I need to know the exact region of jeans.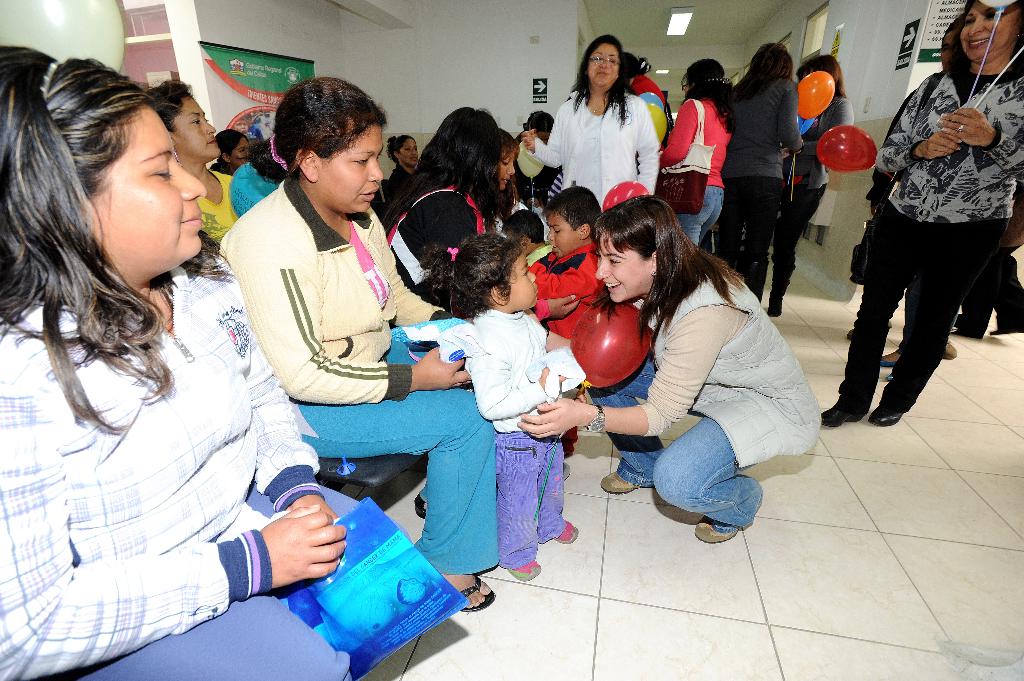
Region: (x1=673, y1=186, x2=725, y2=244).
